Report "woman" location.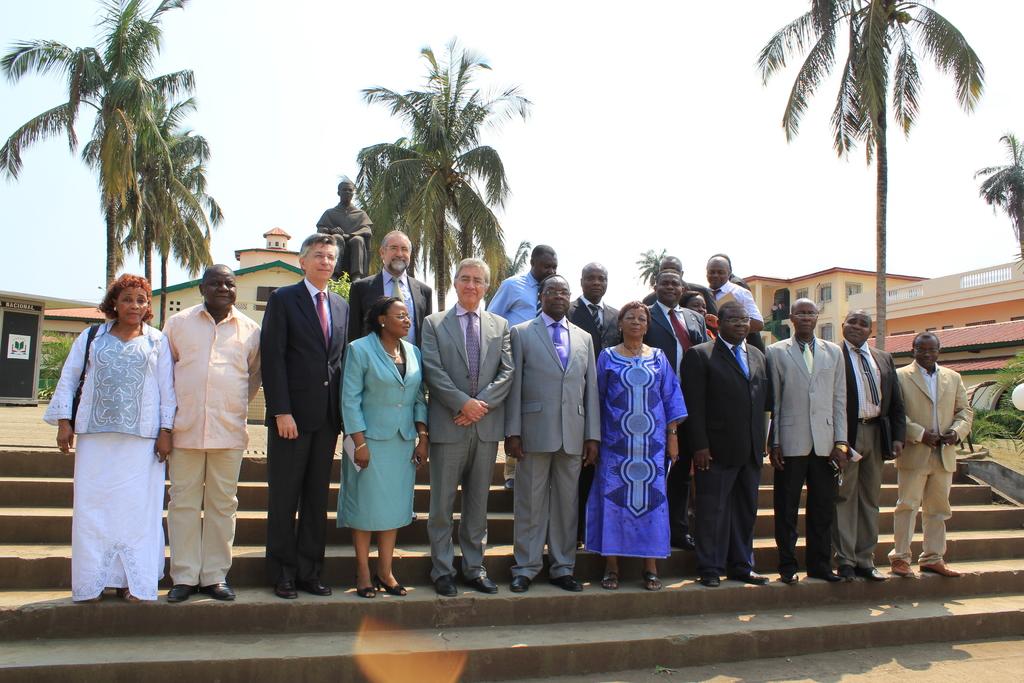
Report: detection(583, 302, 698, 589).
